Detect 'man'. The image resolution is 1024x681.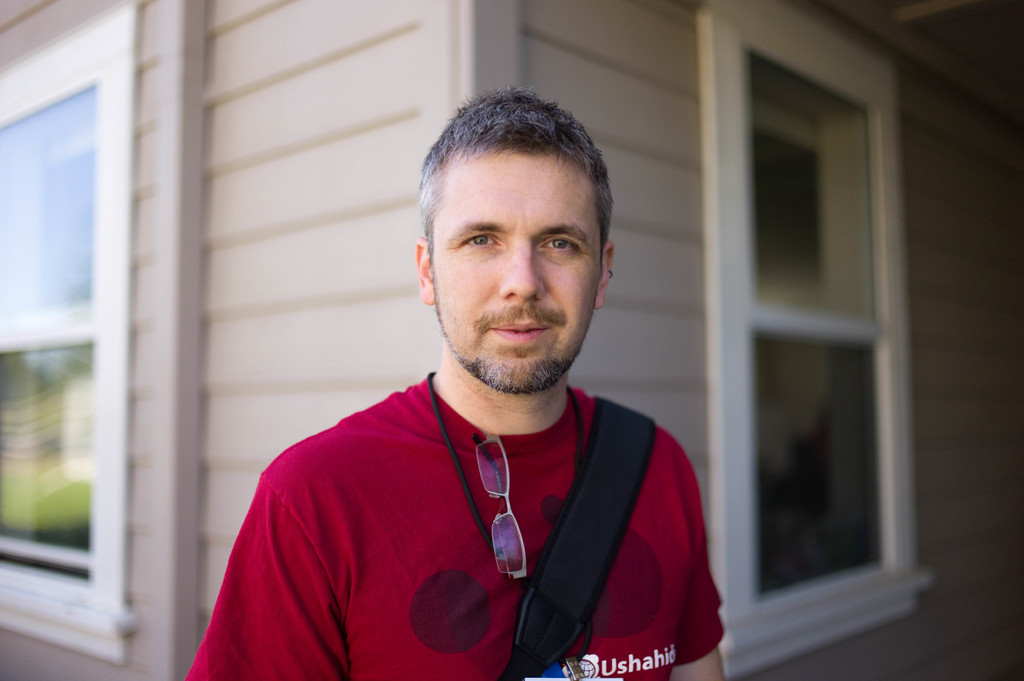
bbox=(187, 126, 729, 680).
